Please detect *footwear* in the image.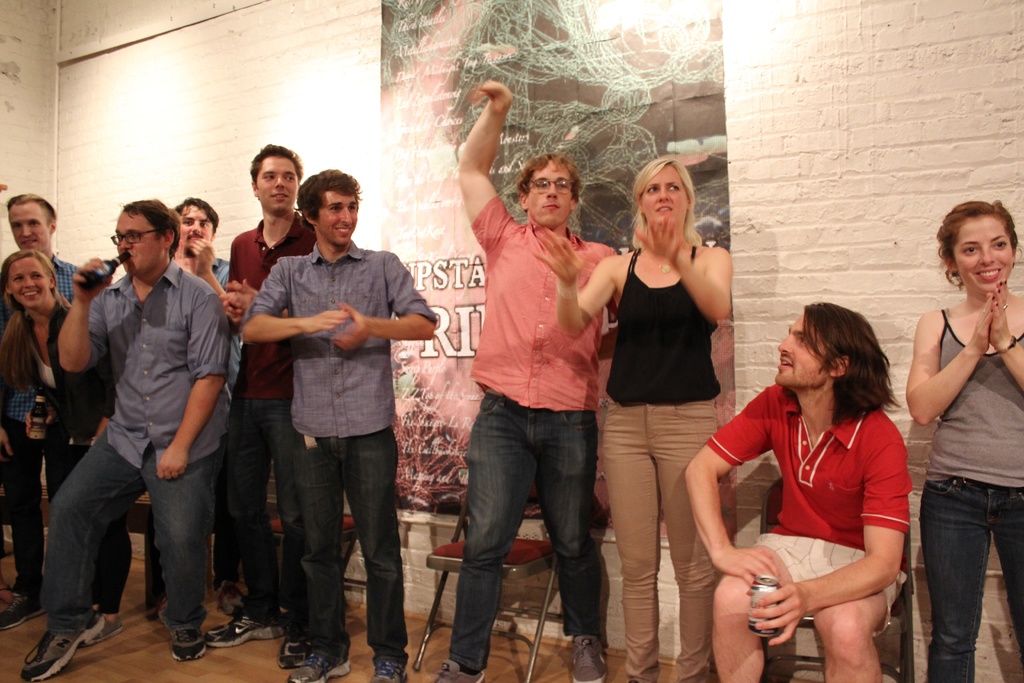
BBox(1, 594, 45, 625).
